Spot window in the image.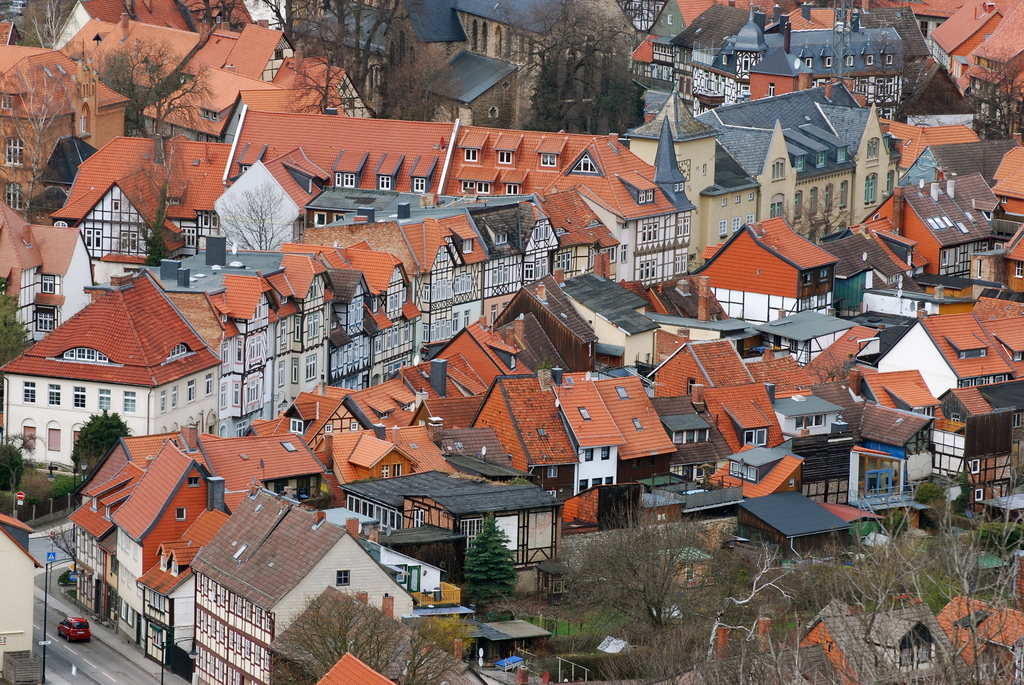
window found at [left=349, top=421, right=355, bottom=430].
